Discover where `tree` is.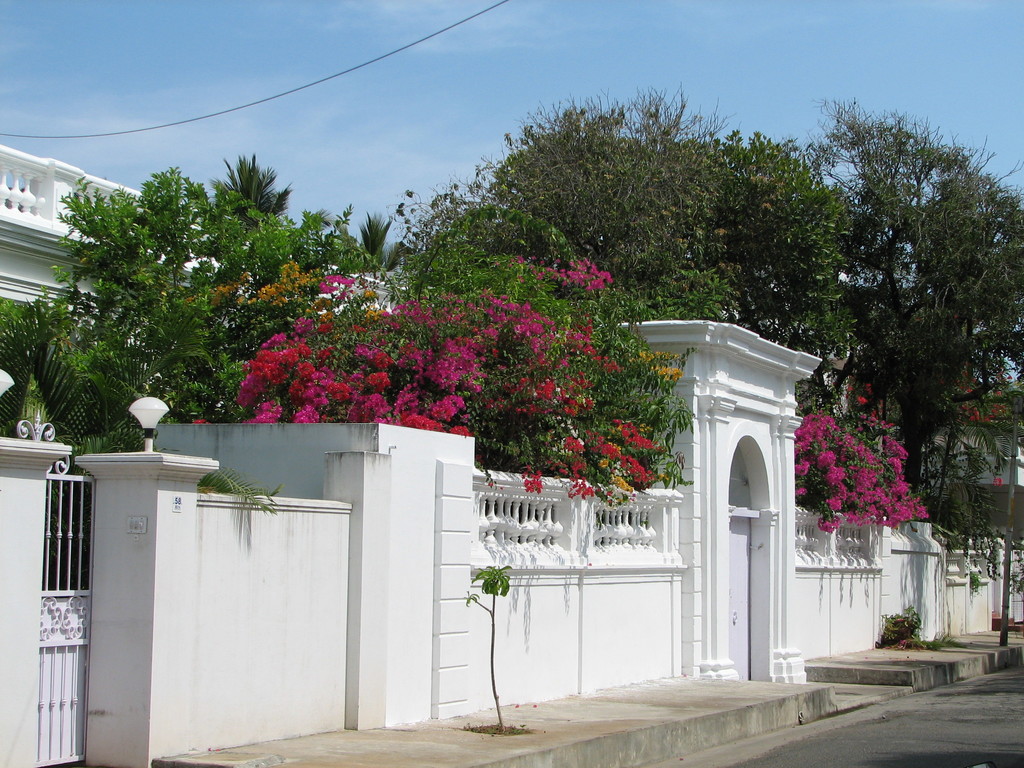
Discovered at 403, 86, 849, 367.
